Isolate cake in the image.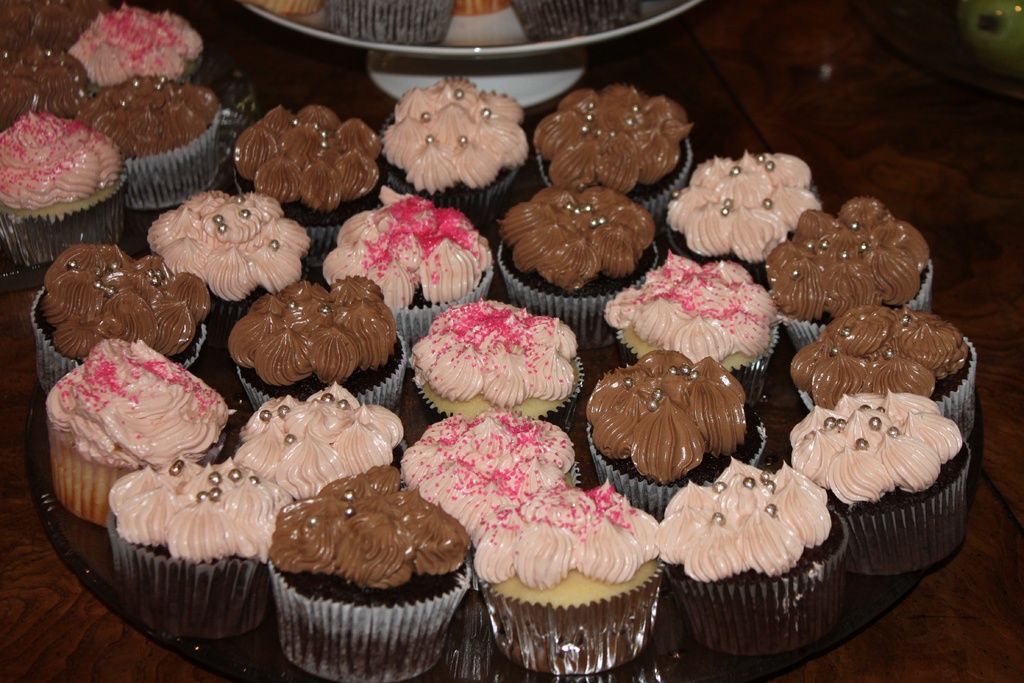
Isolated region: 464,473,670,672.
